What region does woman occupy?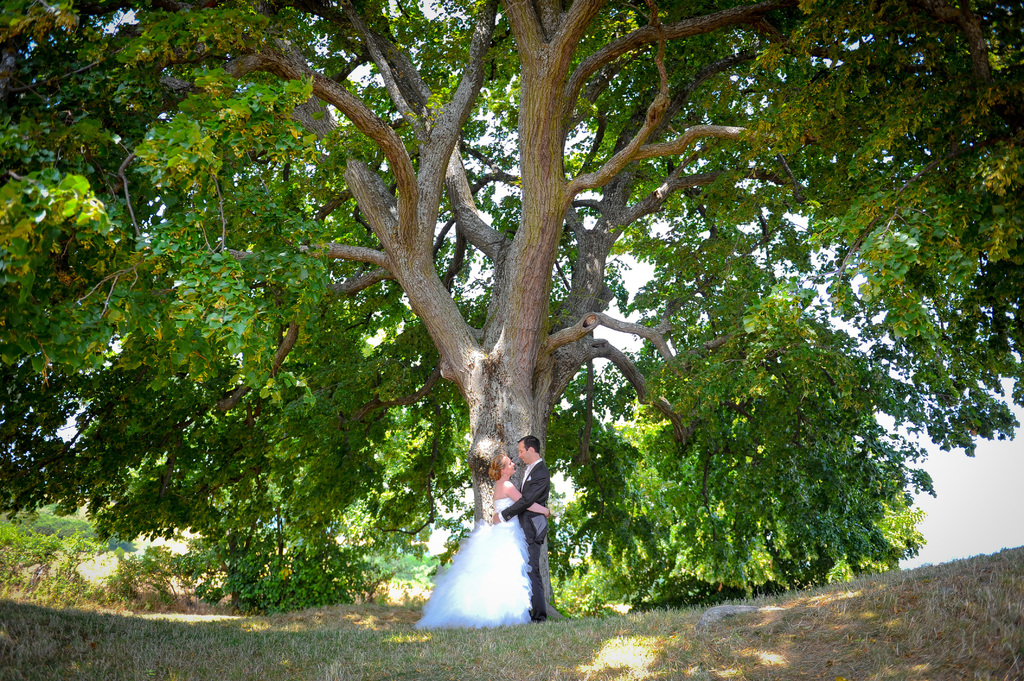
bbox=[404, 474, 564, 638].
